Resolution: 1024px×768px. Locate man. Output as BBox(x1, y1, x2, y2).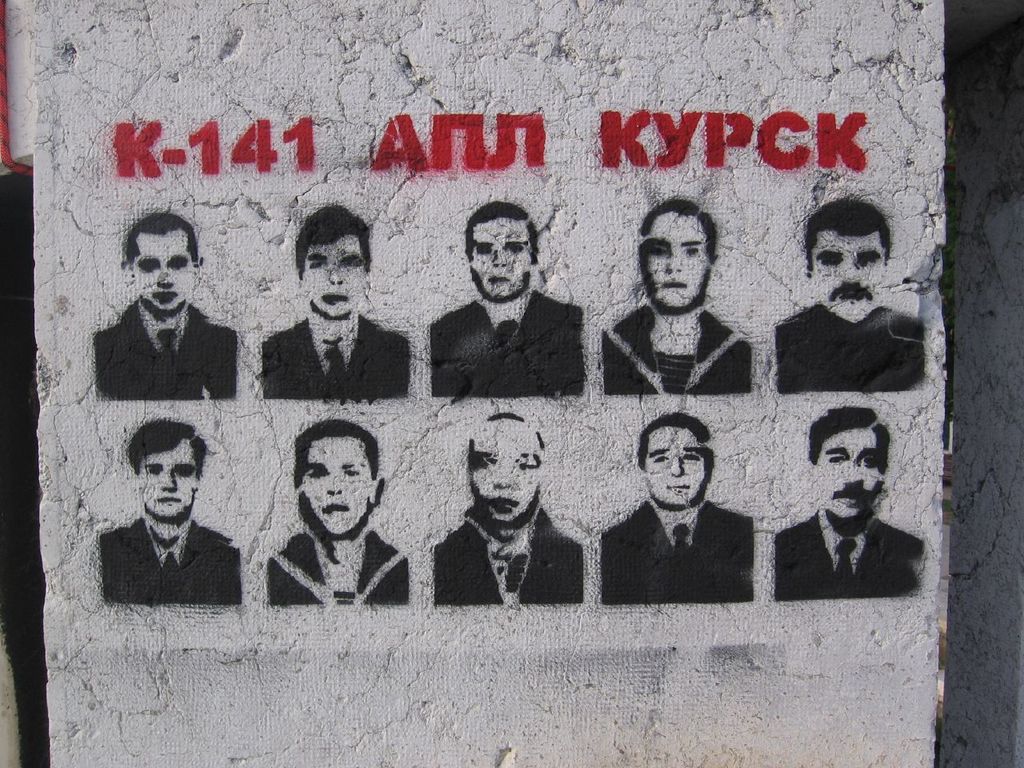
BBox(775, 199, 922, 391).
